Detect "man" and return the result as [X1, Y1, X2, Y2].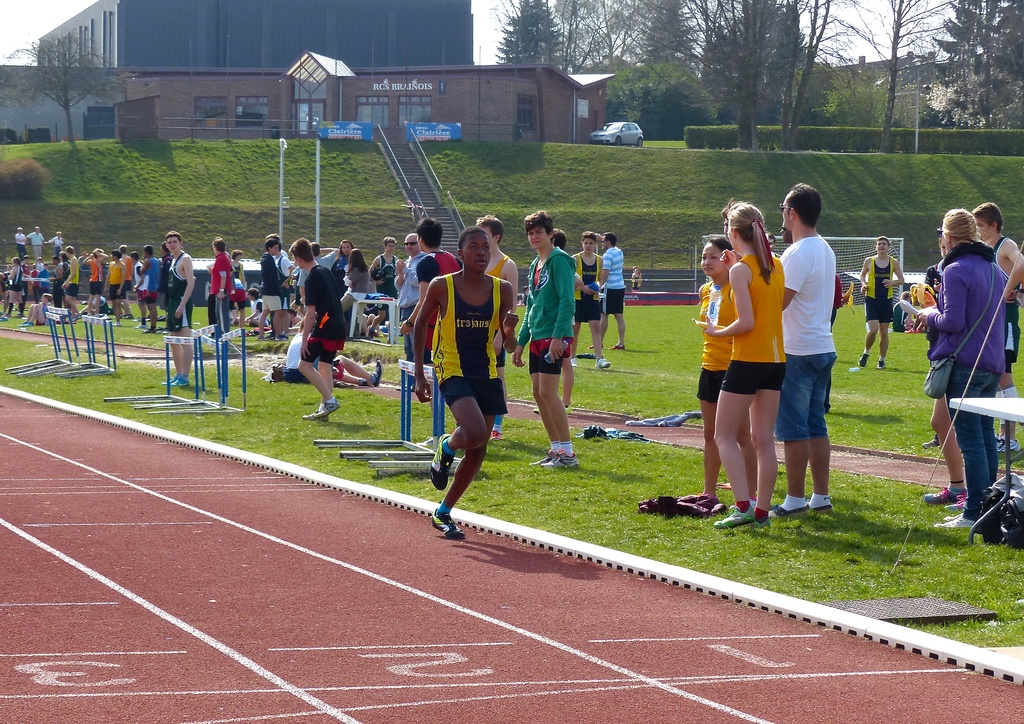
[780, 179, 840, 527].
